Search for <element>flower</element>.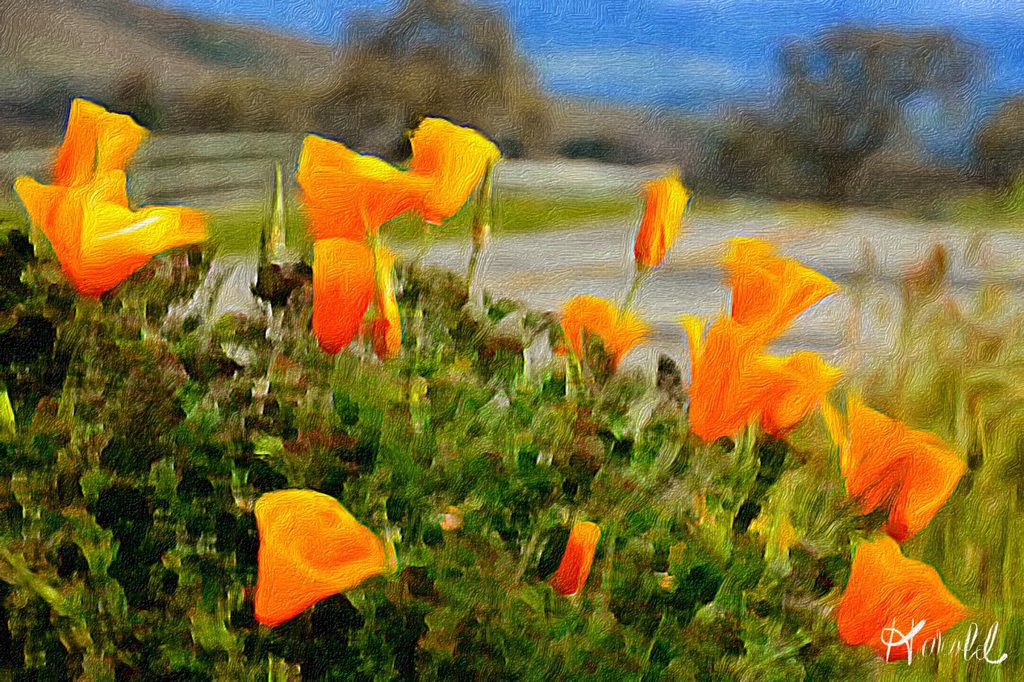
Found at [248,488,394,631].
